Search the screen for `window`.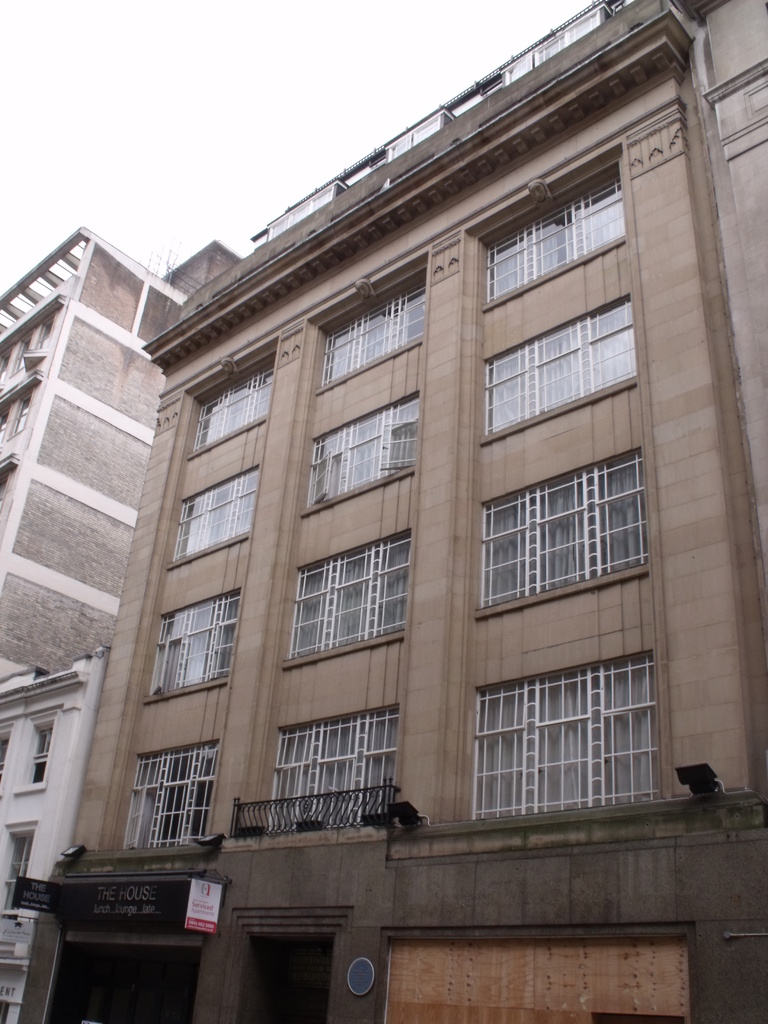
Found at region(12, 310, 58, 371).
